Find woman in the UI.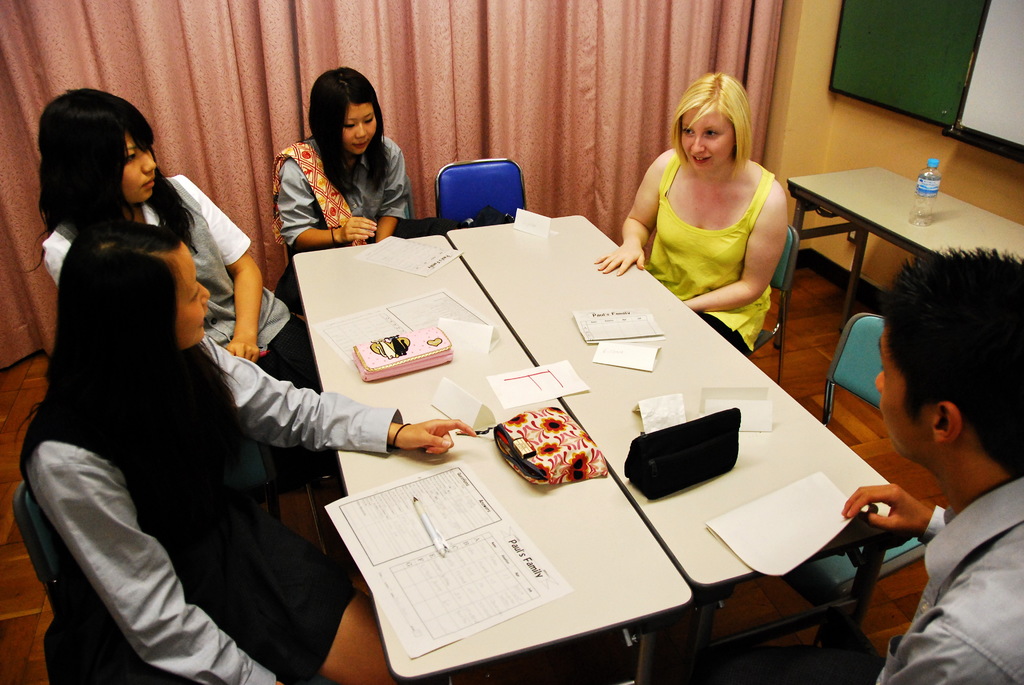
UI element at 20,87,322,402.
